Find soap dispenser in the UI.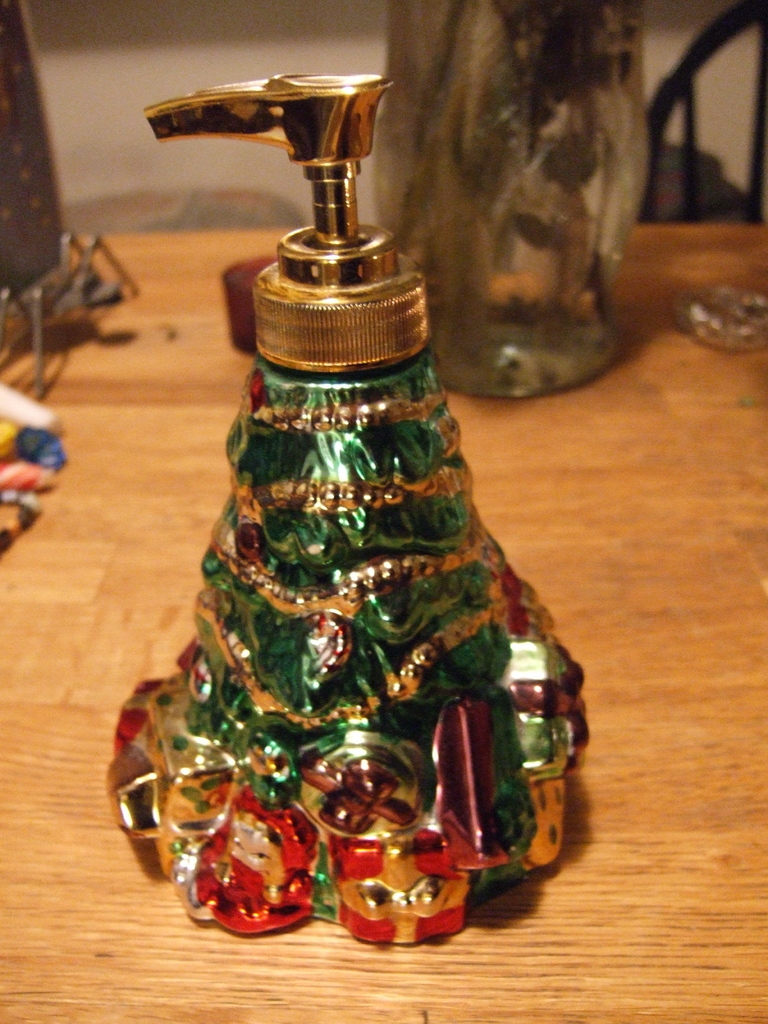
UI element at select_region(104, 70, 589, 945).
